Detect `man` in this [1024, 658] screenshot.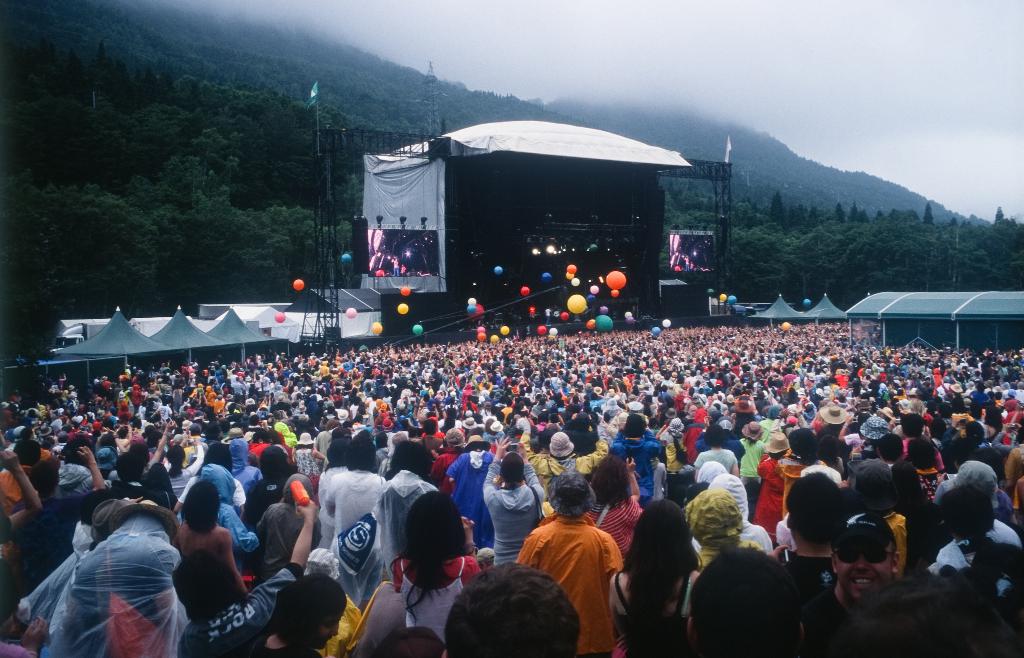
Detection: select_region(830, 573, 1023, 657).
